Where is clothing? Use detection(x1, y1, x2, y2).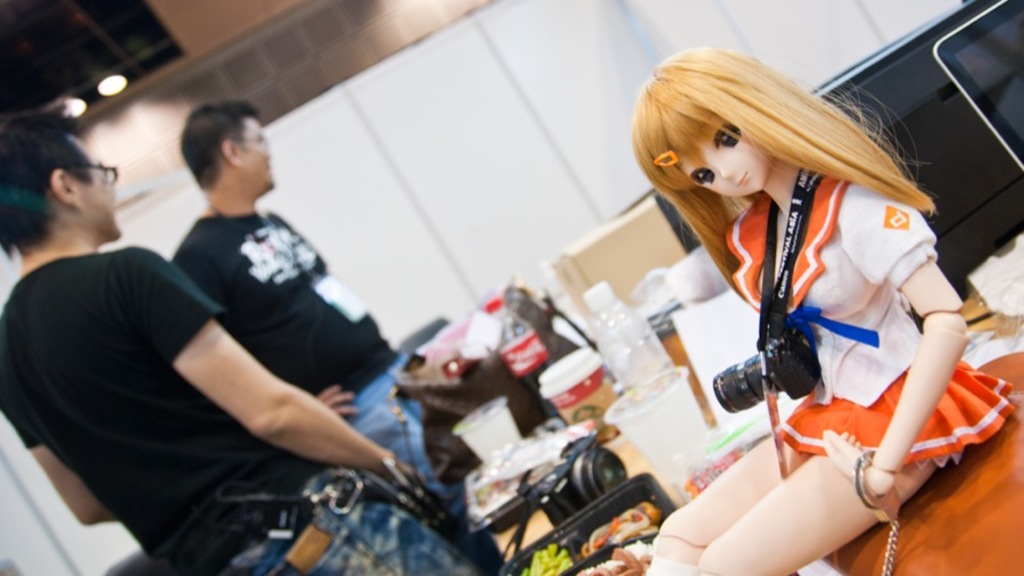
detection(173, 197, 448, 489).
